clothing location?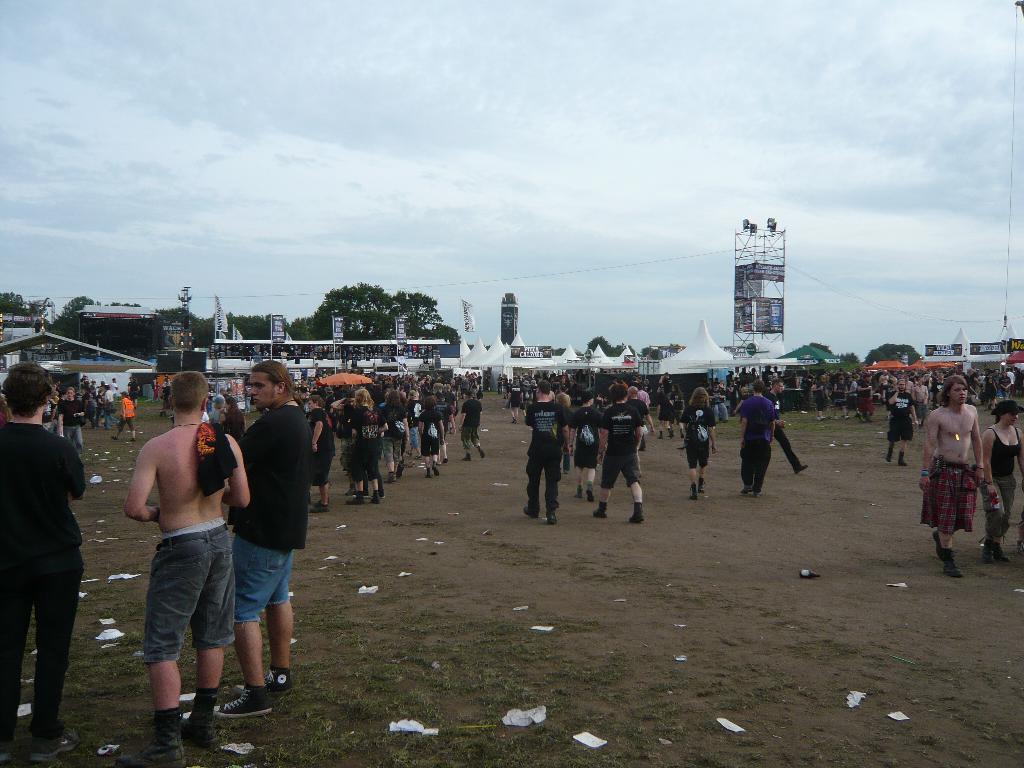
[308, 408, 333, 486]
